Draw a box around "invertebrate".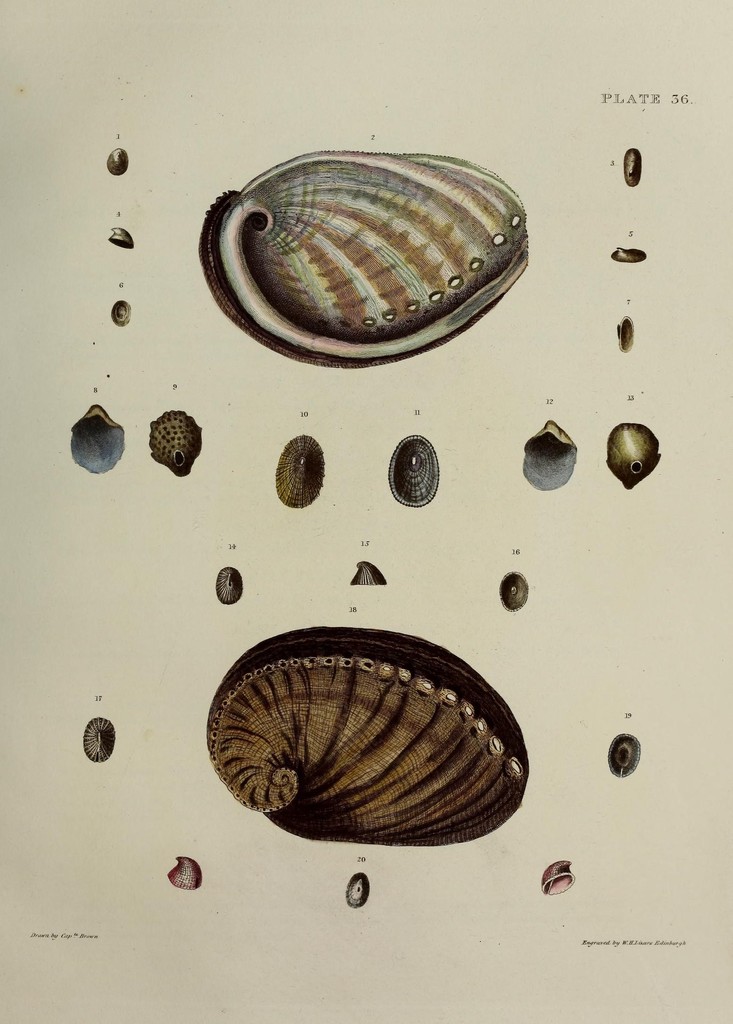
<bbox>621, 145, 639, 187</bbox>.
